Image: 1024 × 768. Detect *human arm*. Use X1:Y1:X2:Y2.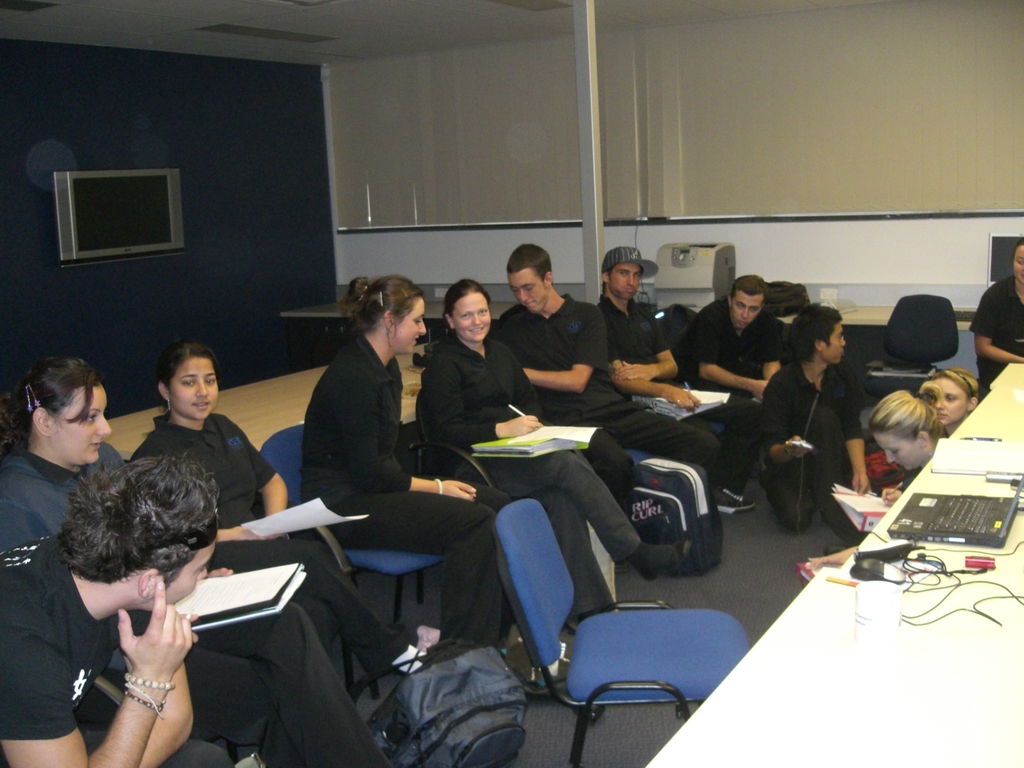
242:426:289:521.
